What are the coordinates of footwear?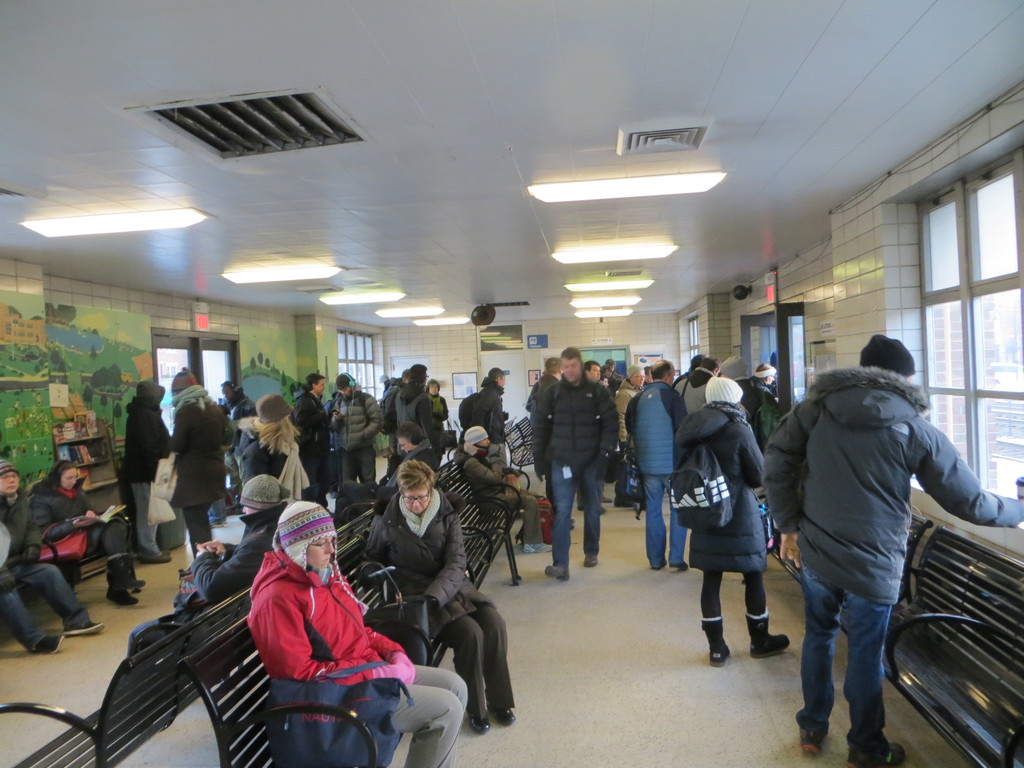
locate(749, 616, 788, 655).
